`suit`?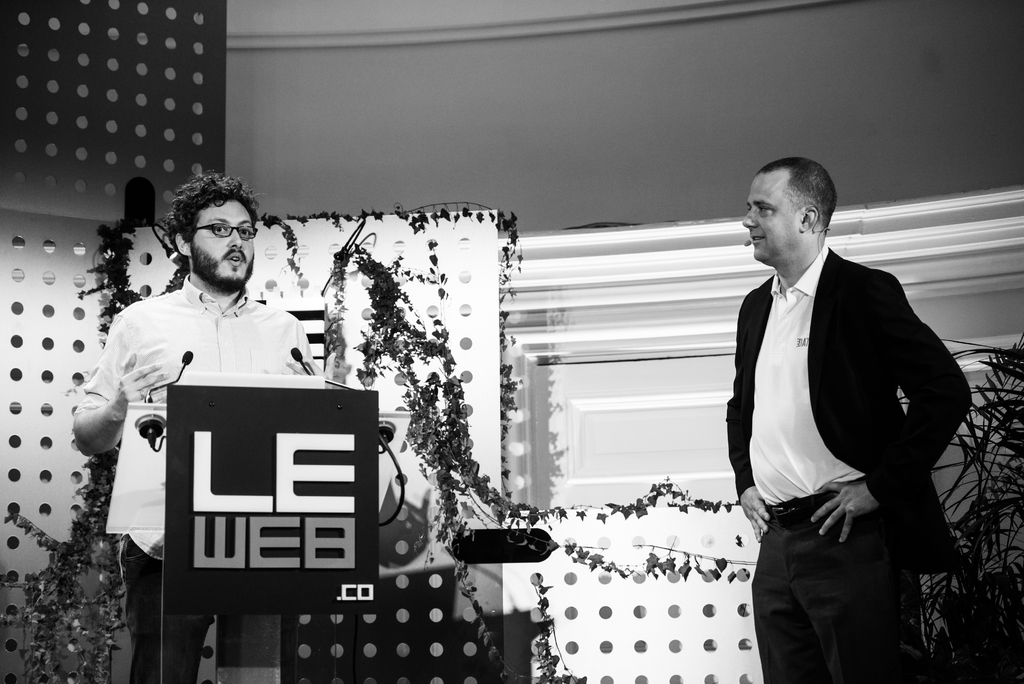
x1=724 y1=247 x2=972 y2=682
